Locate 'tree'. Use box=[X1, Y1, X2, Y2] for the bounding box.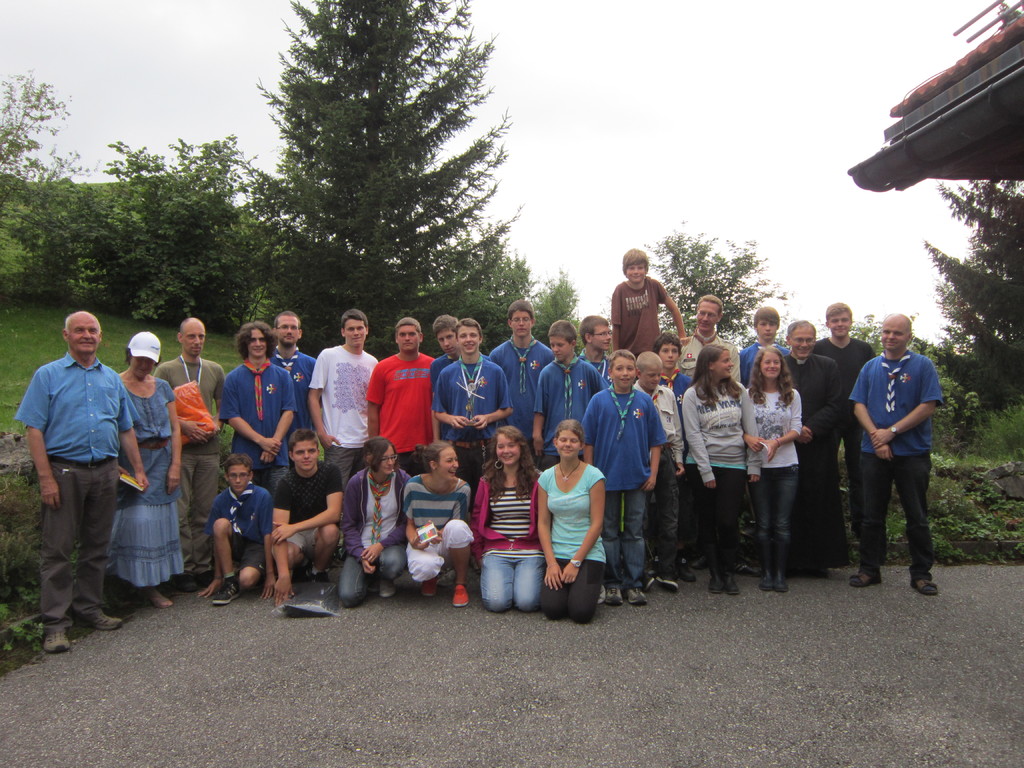
box=[912, 173, 1023, 424].
